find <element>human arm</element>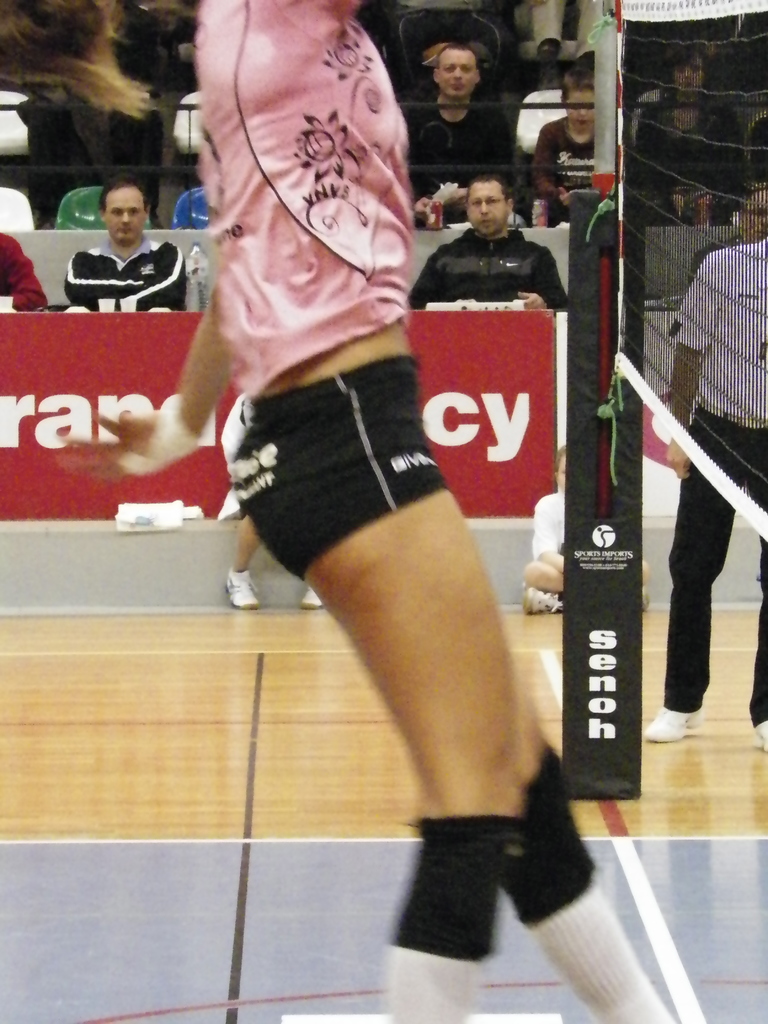
box=[529, 488, 572, 574]
